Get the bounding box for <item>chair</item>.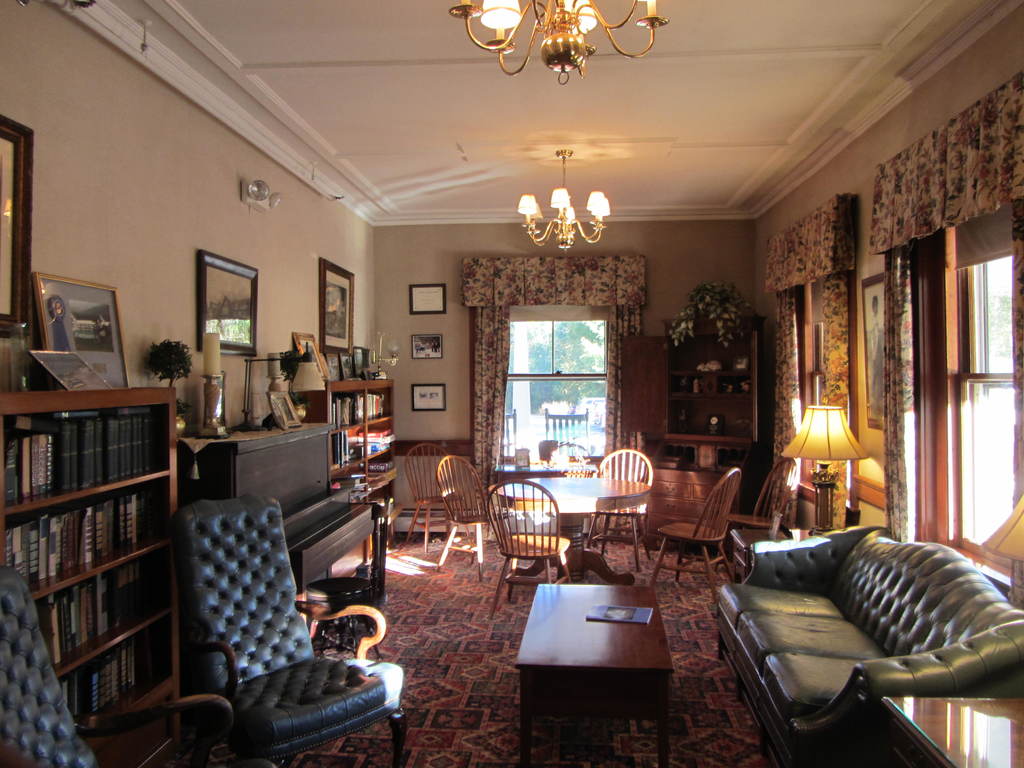
bbox=[588, 449, 660, 567].
